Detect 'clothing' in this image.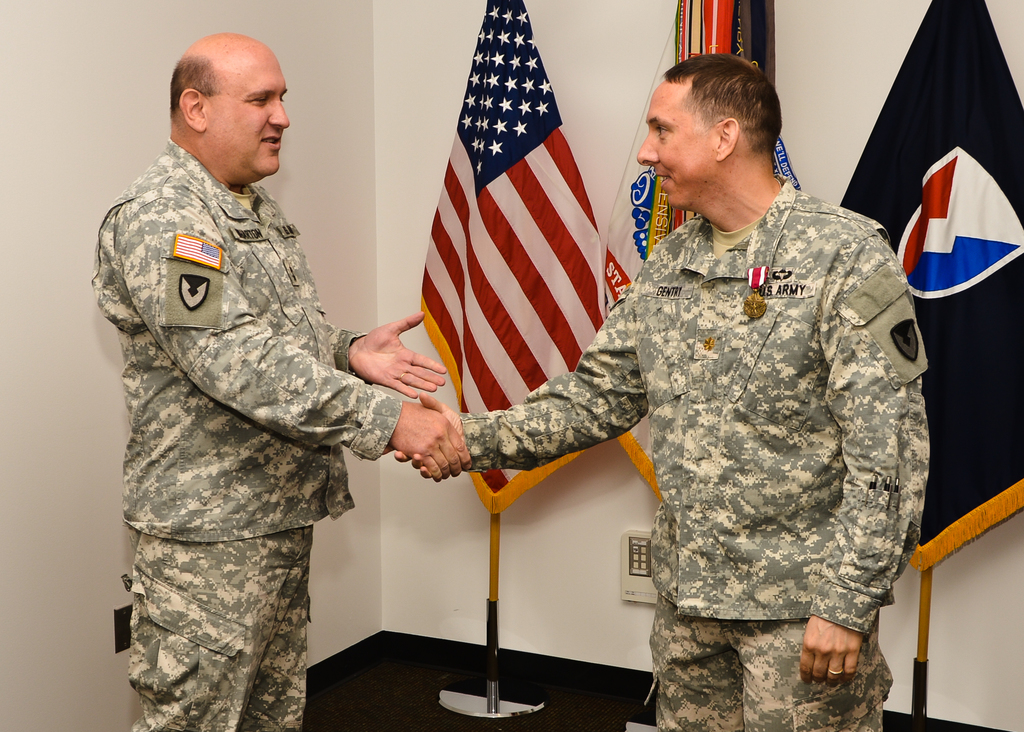
Detection: BBox(460, 174, 931, 731).
